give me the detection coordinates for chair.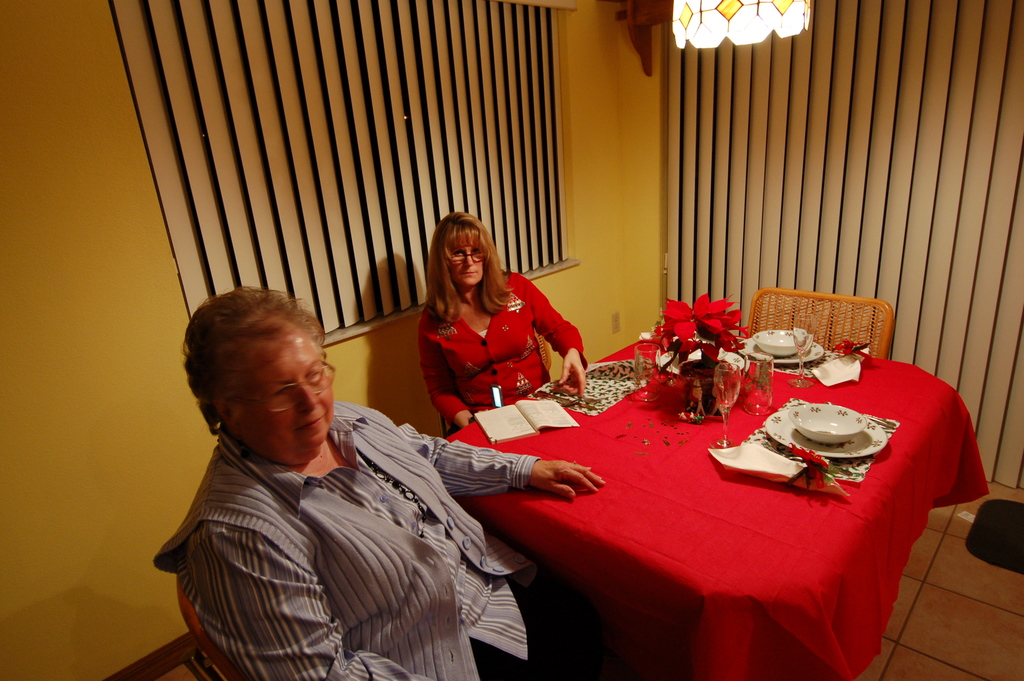
<bbox>434, 324, 556, 438</bbox>.
